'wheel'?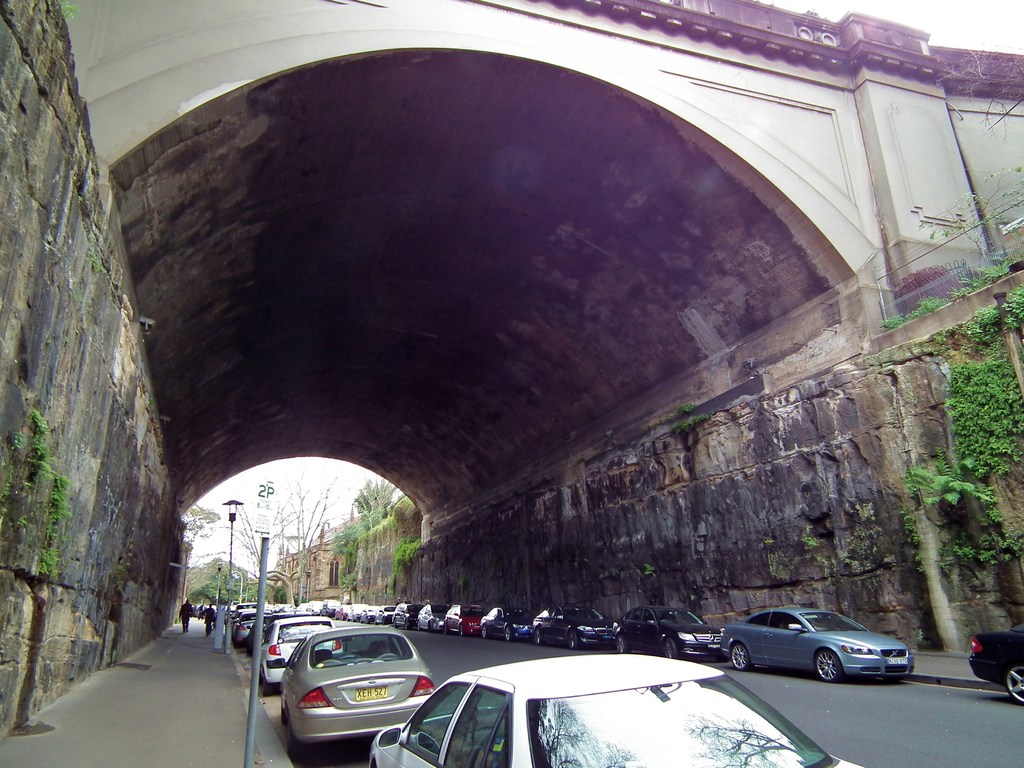
{"x1": 1000, "y1": 662, "x2": 1023, "y2": 703}
